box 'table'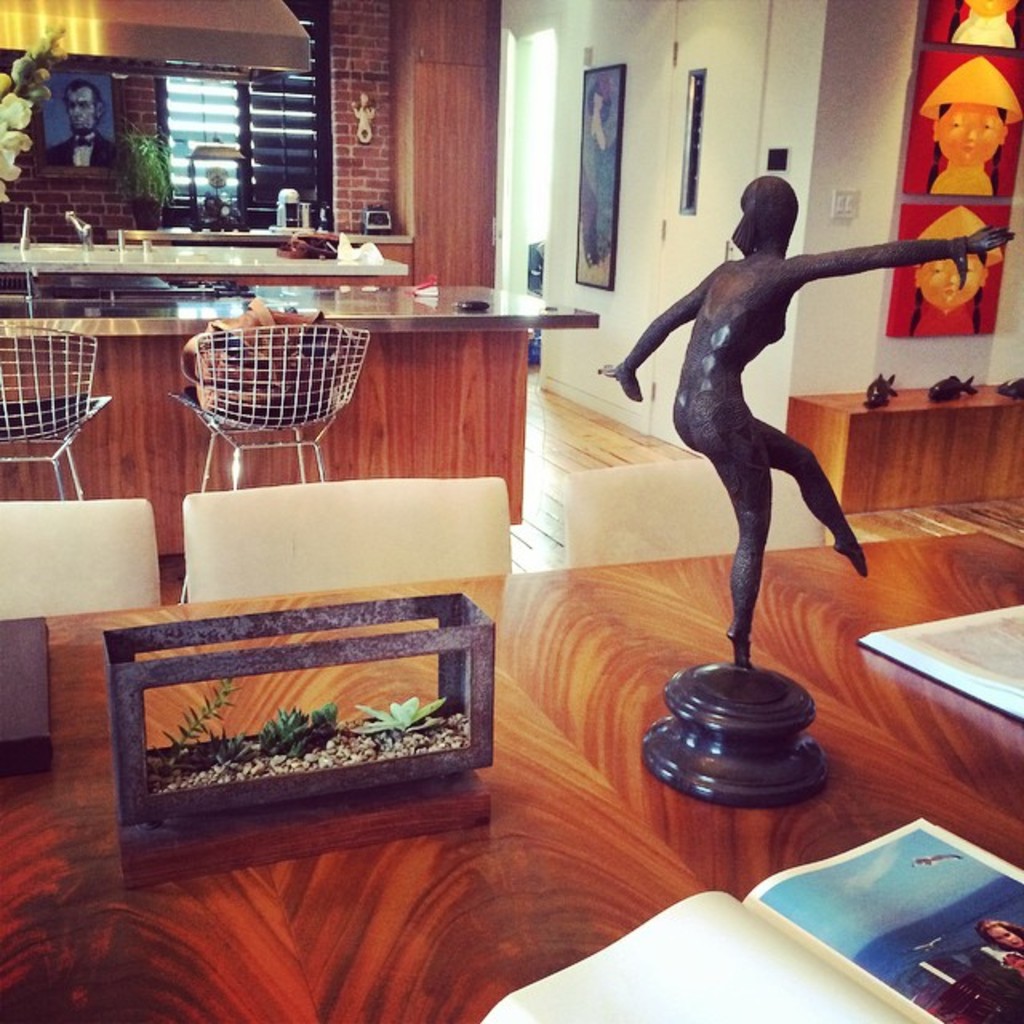
<region>0, 520, 1022, 1022</region>
